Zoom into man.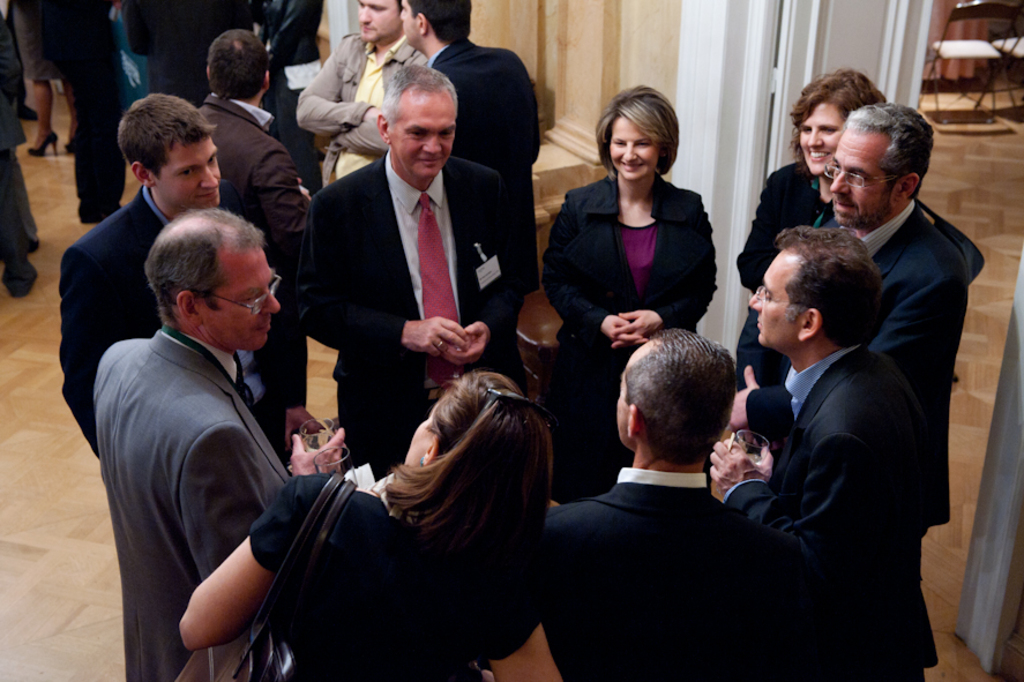
Zoom target: box(30, 0, 127, 224).
